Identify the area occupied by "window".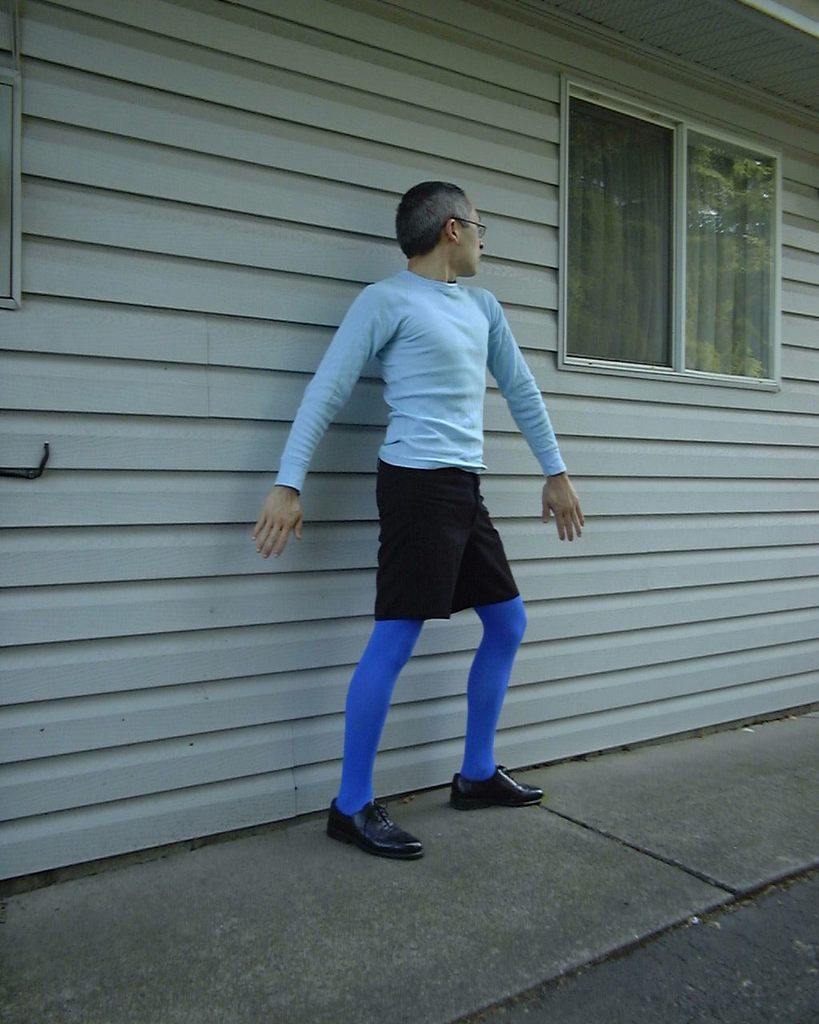
Area: [x1=681, y1=144, x2=774, y2=374].
